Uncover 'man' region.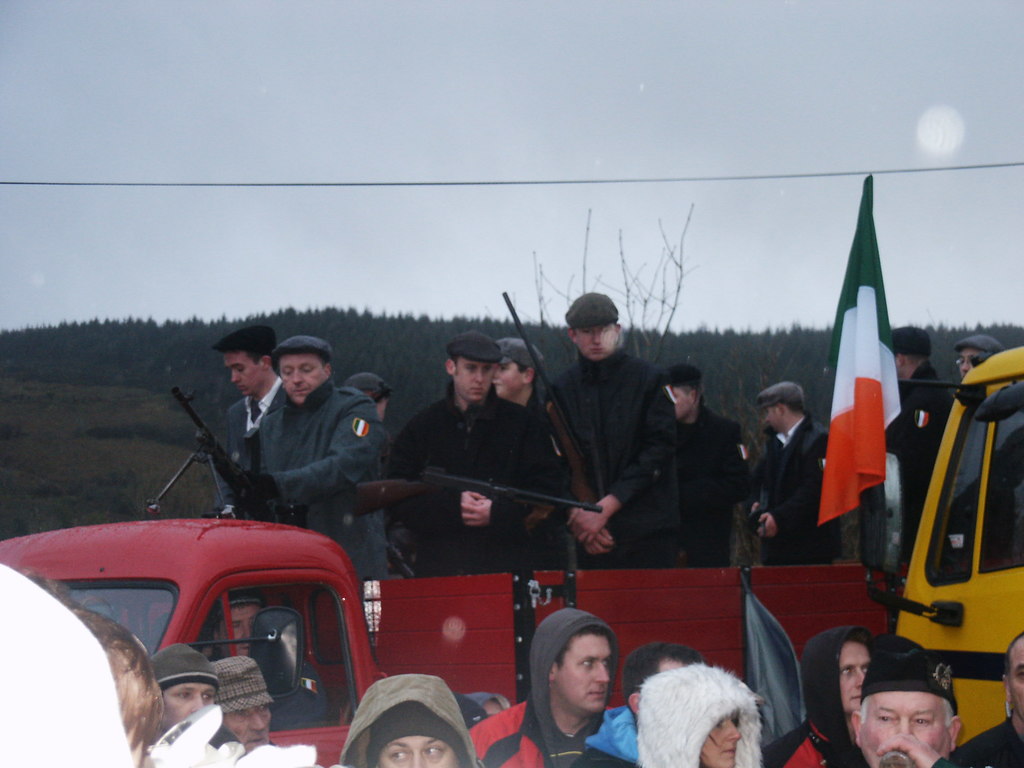
Uncovered: {"left": 959, "top": 335, "right": 1006, "bottom": 377}.
